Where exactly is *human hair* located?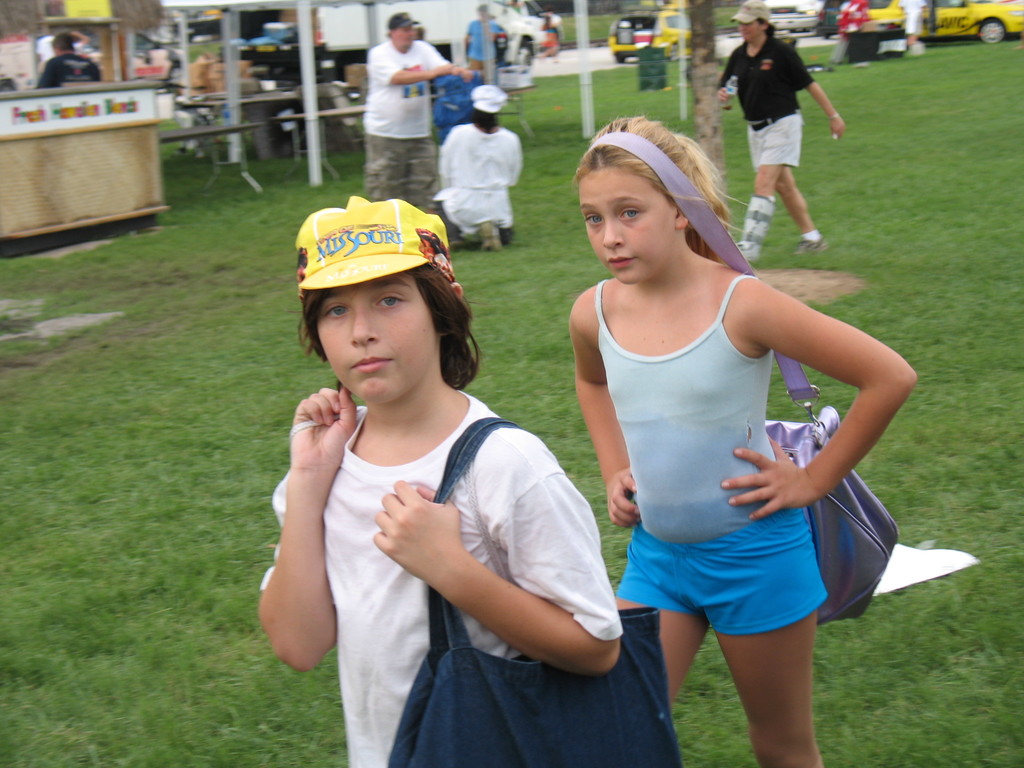
Its bounding box is (758,19,774,38).
